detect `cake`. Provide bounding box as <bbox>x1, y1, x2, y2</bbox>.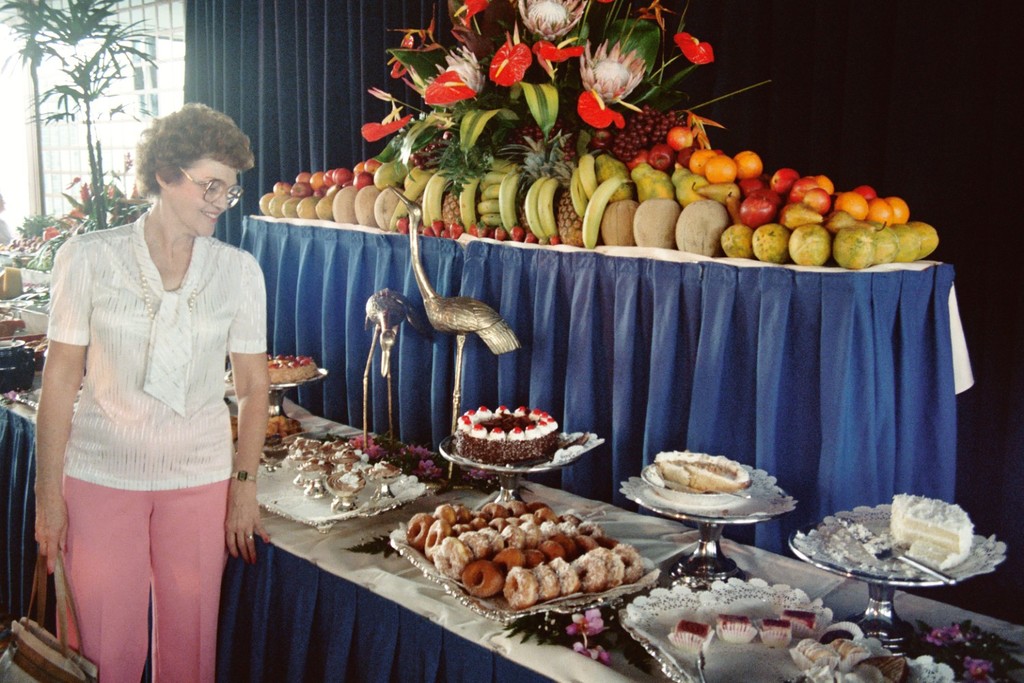
<bbox>230, 355, 319, 383</bbox>.
